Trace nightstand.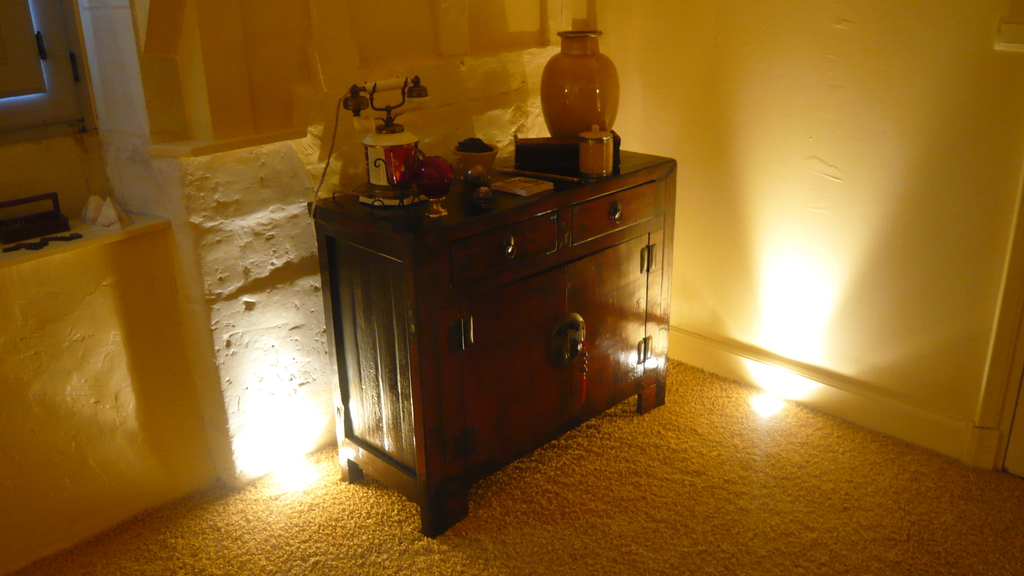
Traced to box=[311, 129, 674, 549].
